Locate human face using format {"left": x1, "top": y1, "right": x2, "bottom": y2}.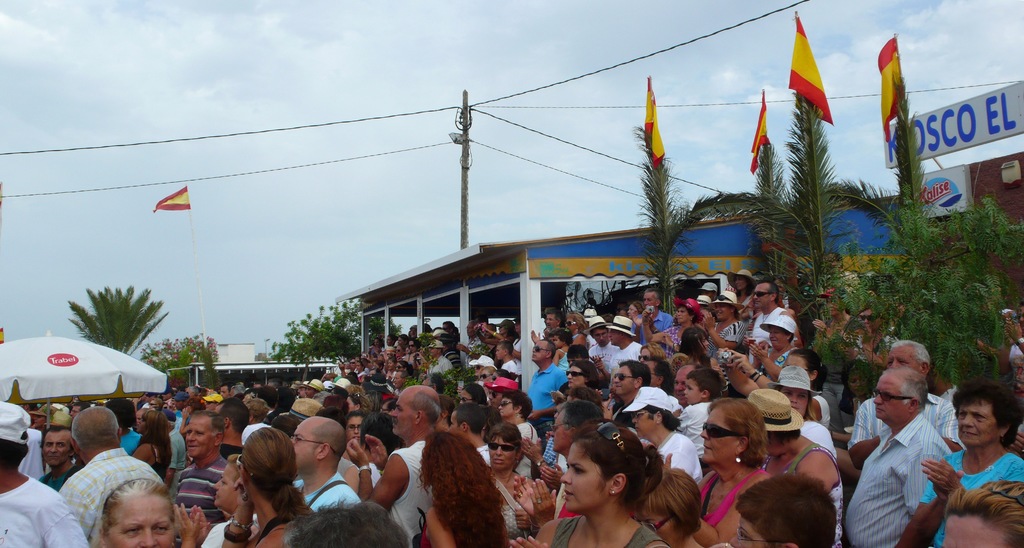
{"left": 673, "top": 370, "right": 691, "bottom": 405}.
